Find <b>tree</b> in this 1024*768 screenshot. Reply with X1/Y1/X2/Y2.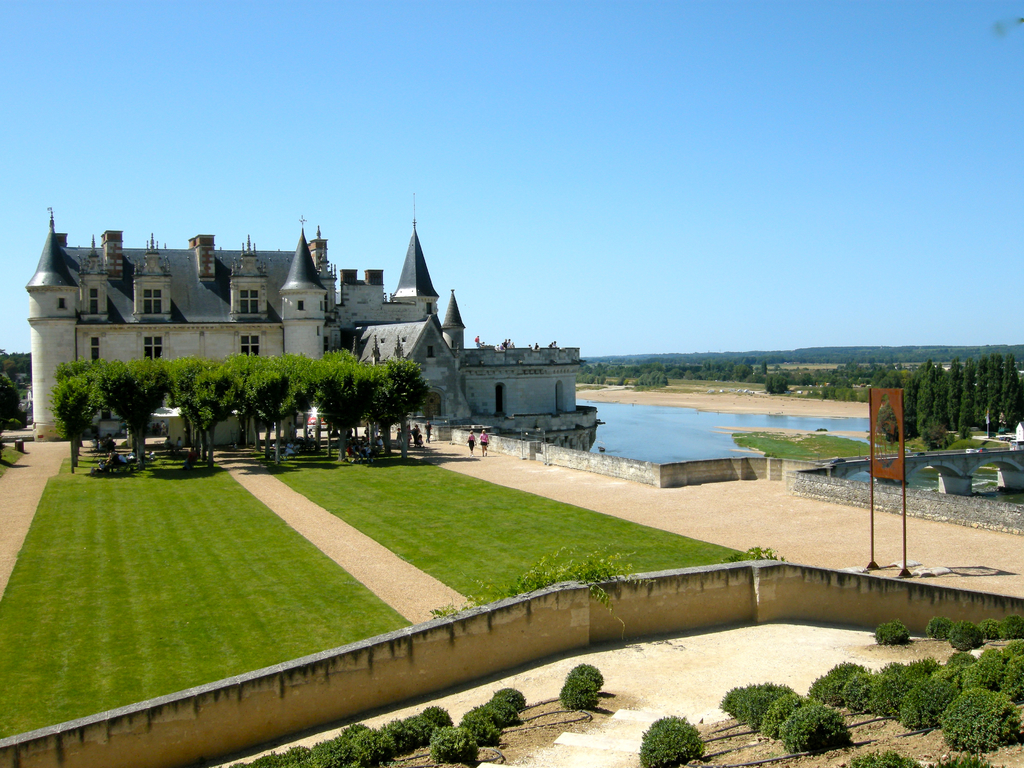
248/353/314/460.
